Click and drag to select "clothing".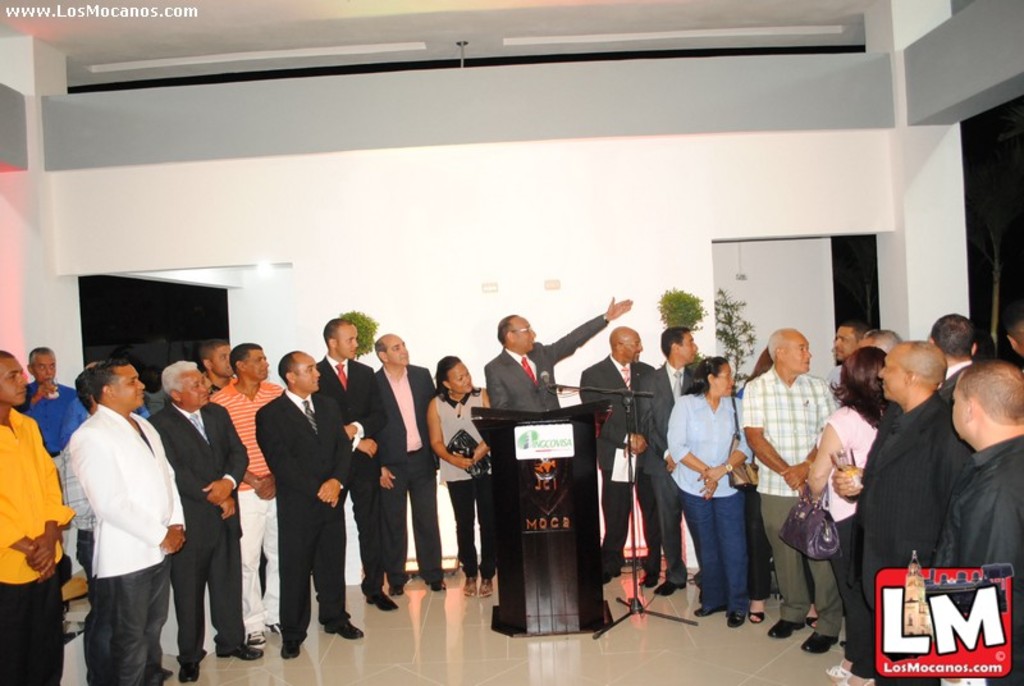
Selection: [x1=742, y1=362, x2=845, y2=641].
